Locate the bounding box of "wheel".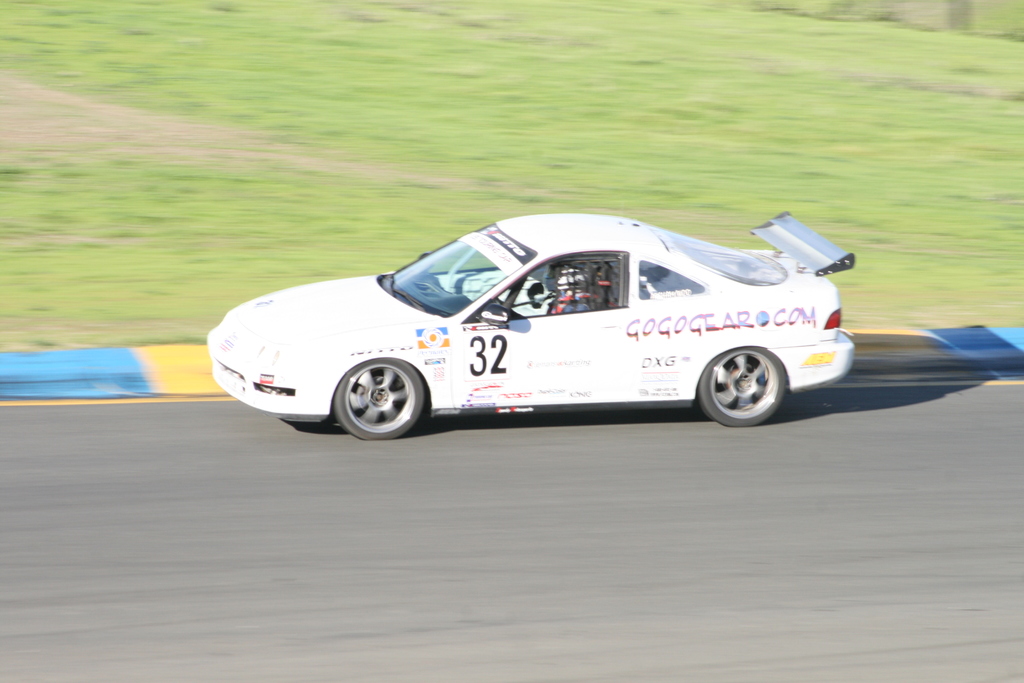
Bounding box: [x1=330, y1=355, x2=424, y2=434].
